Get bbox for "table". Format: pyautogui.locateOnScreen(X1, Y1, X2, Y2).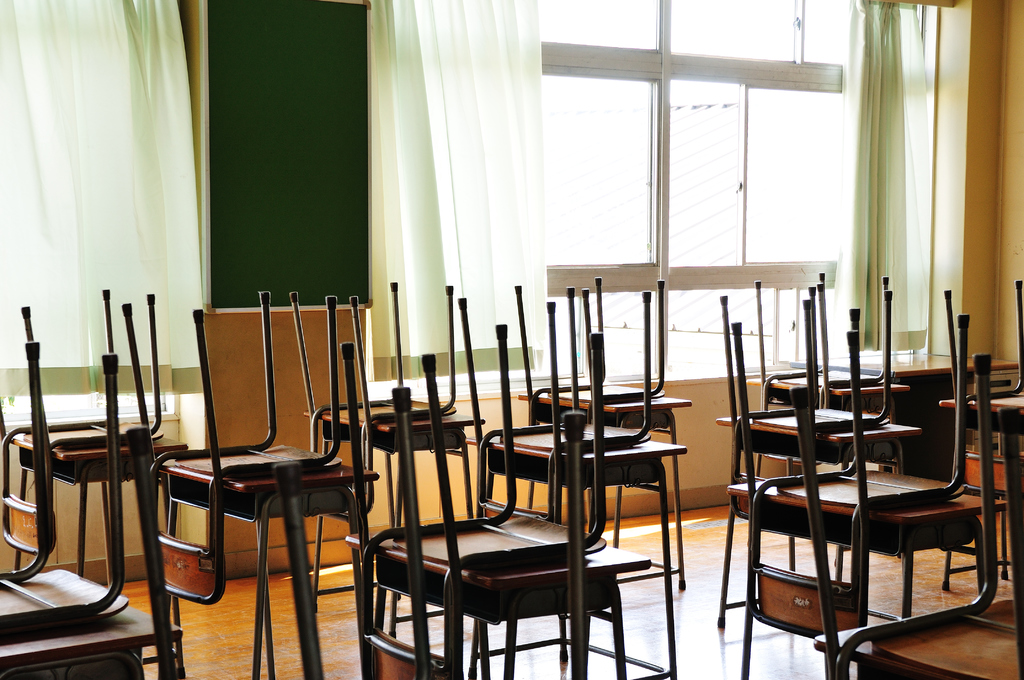
pyautogui.locateOnScreen(519, 382, 689, 588).
